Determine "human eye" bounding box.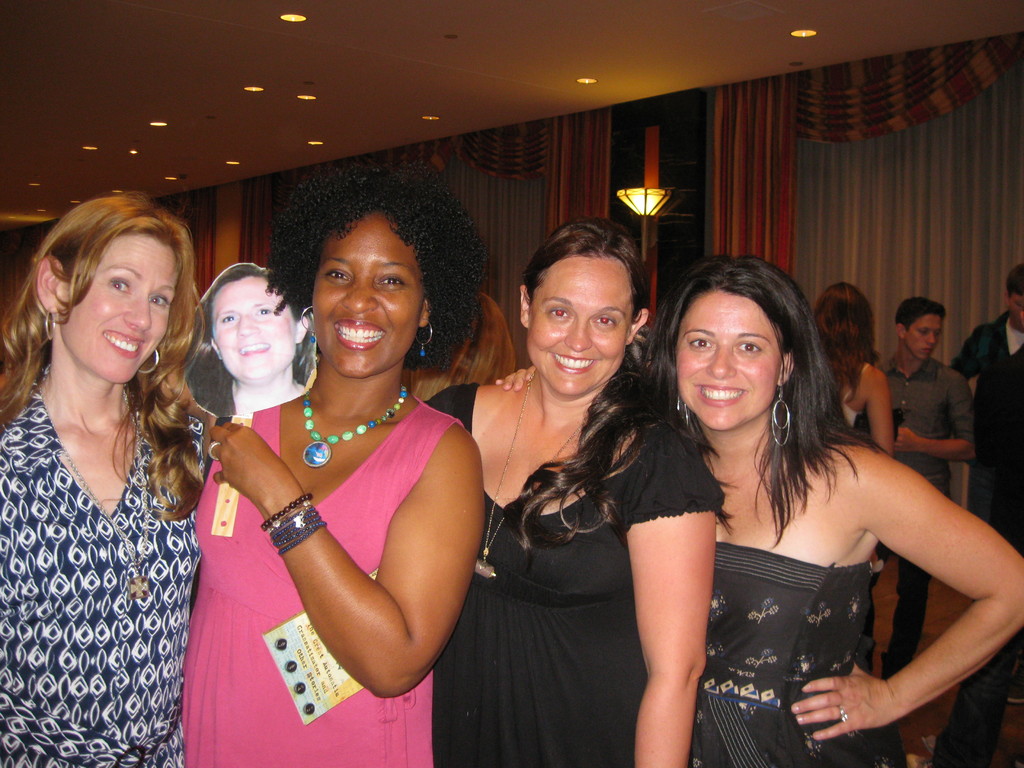
Determined: bbox(933, 328, 943, 341).
